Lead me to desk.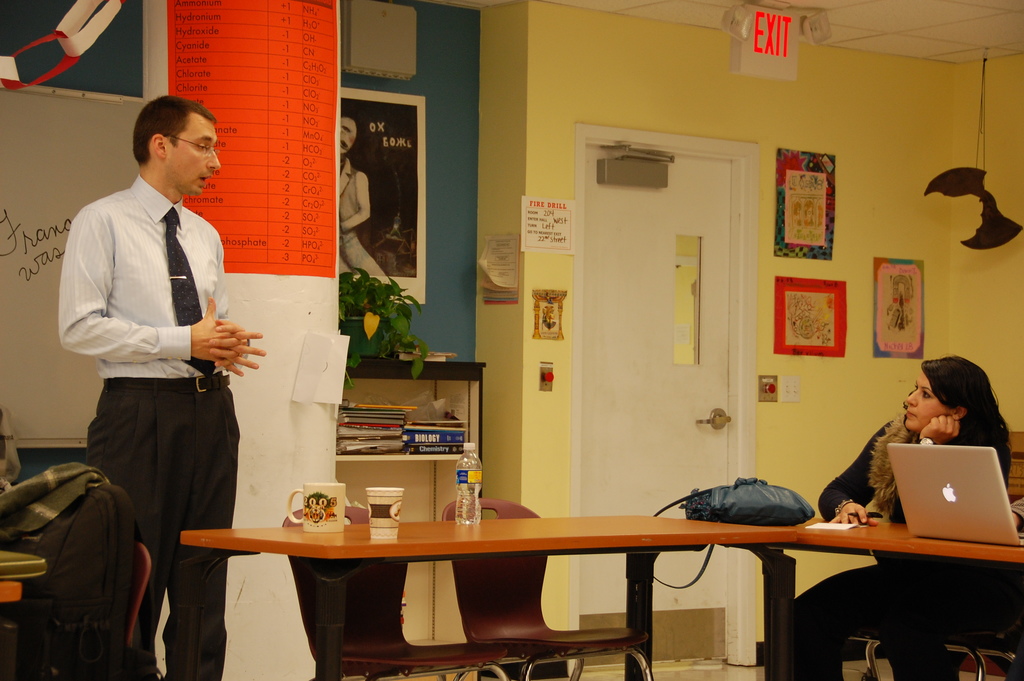
Lead to [169,495,937,678].
